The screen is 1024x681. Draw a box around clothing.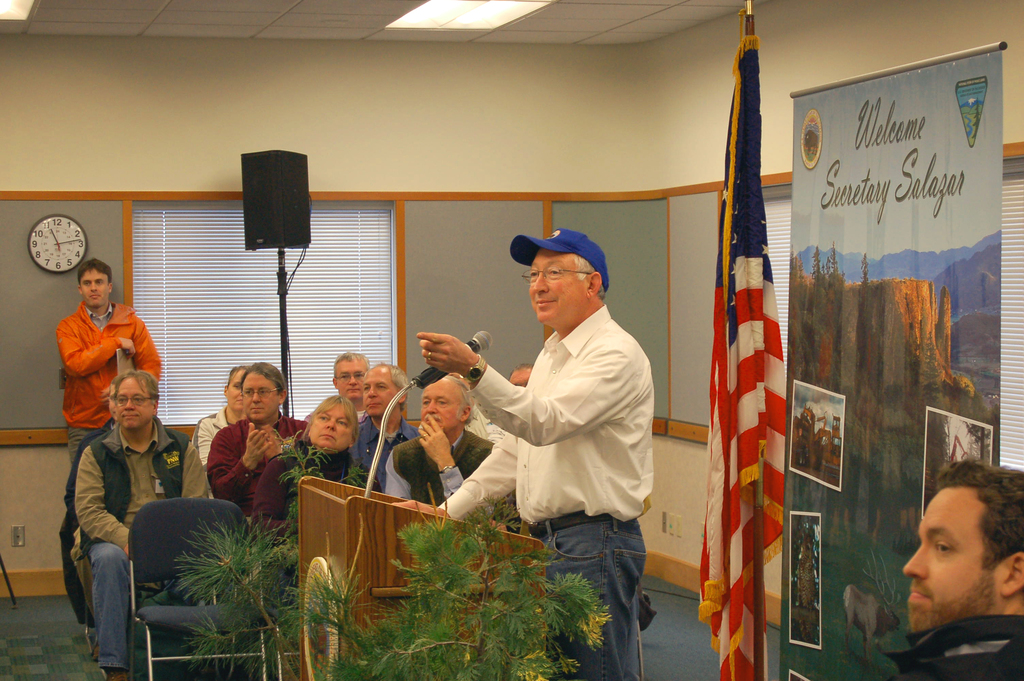
<region>871, 618, 1023, 680</region>.
